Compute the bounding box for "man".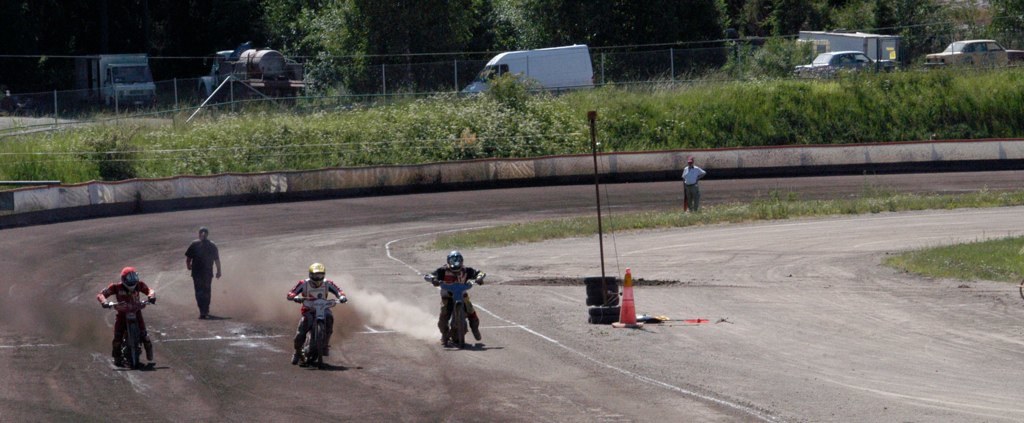
Rect(183, 230, 223, 316).
